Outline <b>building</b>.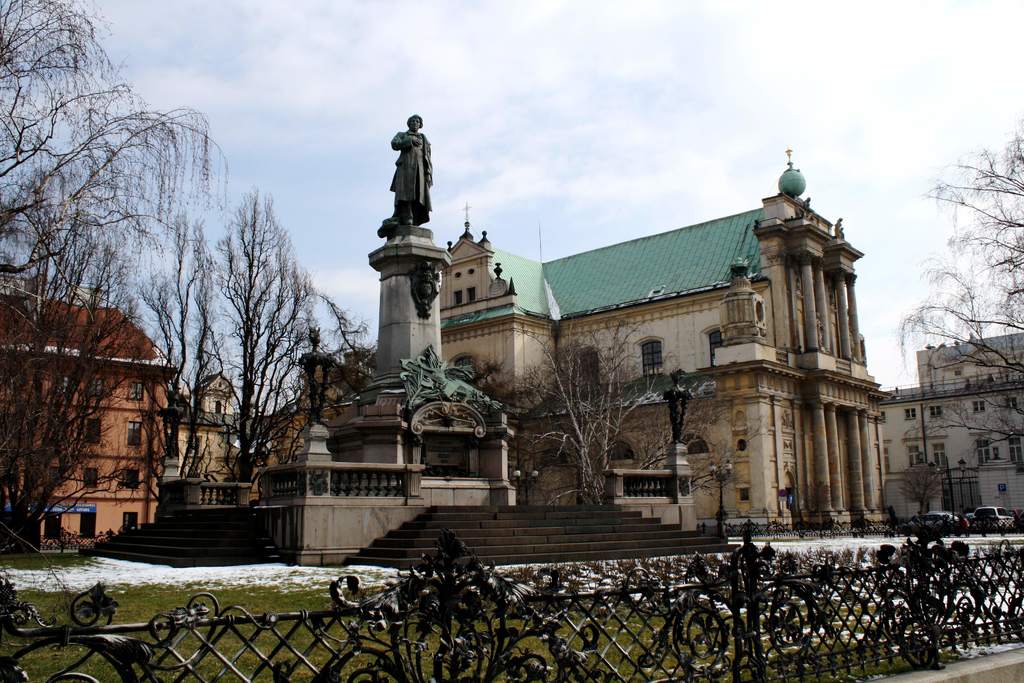
Outline: <box>158,365,271,498</box>.
